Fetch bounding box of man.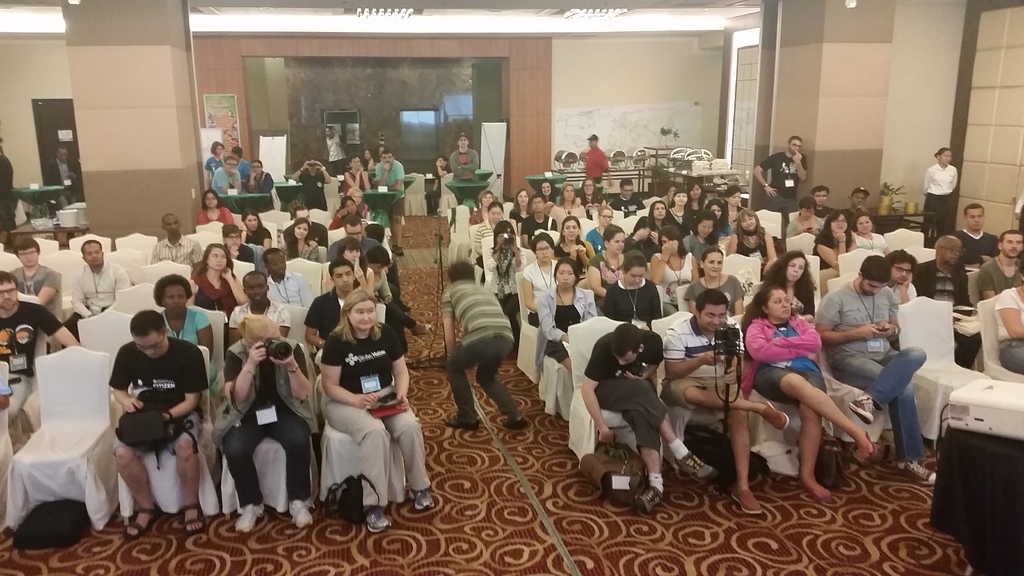
Bbox: {"x1": 950, "y1": 203, "x2": 1011, "y2": 272}.
